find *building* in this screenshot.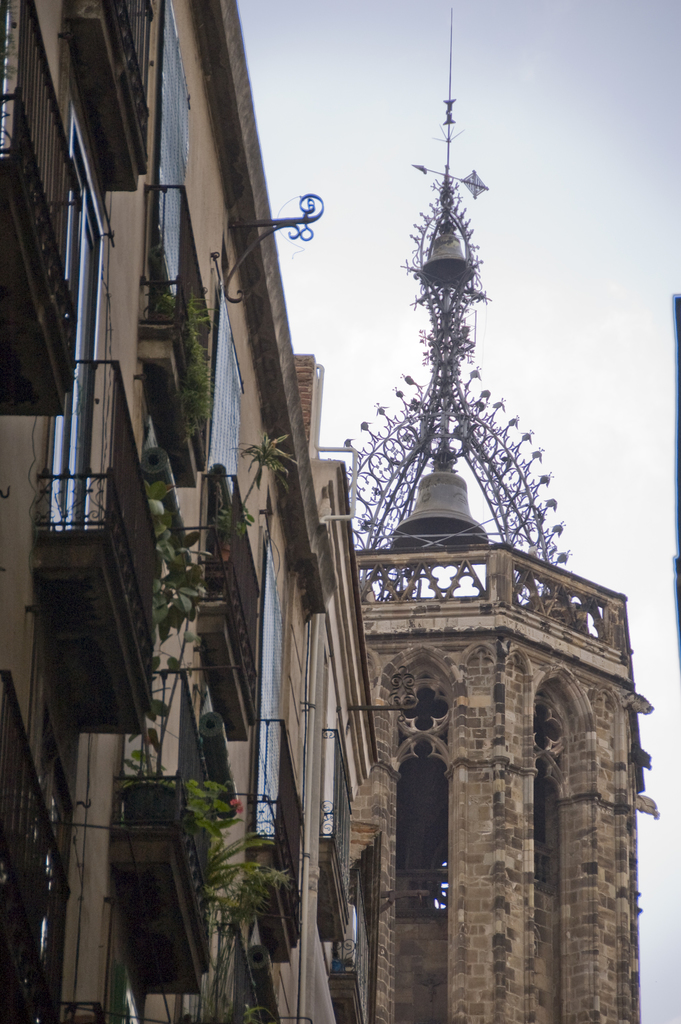
The bounding box for *building* is (361, 4, 666, 1023).
